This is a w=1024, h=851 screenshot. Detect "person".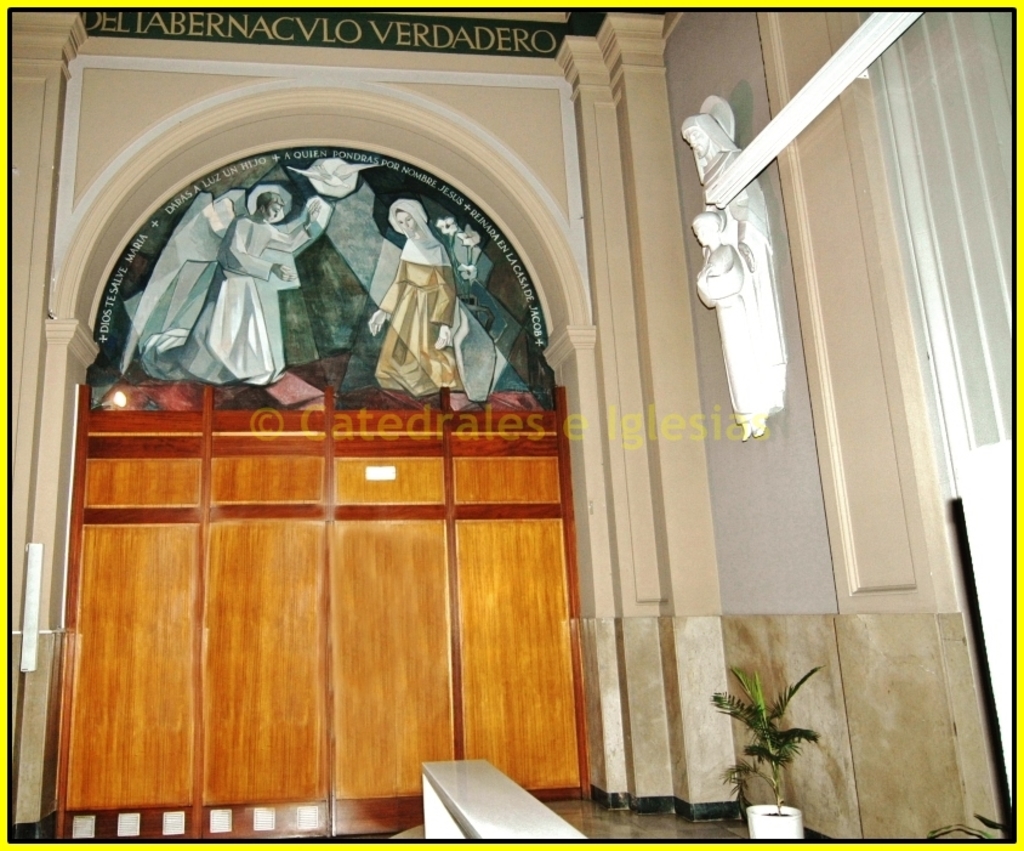
BBox(368, 199, 462, 398).
